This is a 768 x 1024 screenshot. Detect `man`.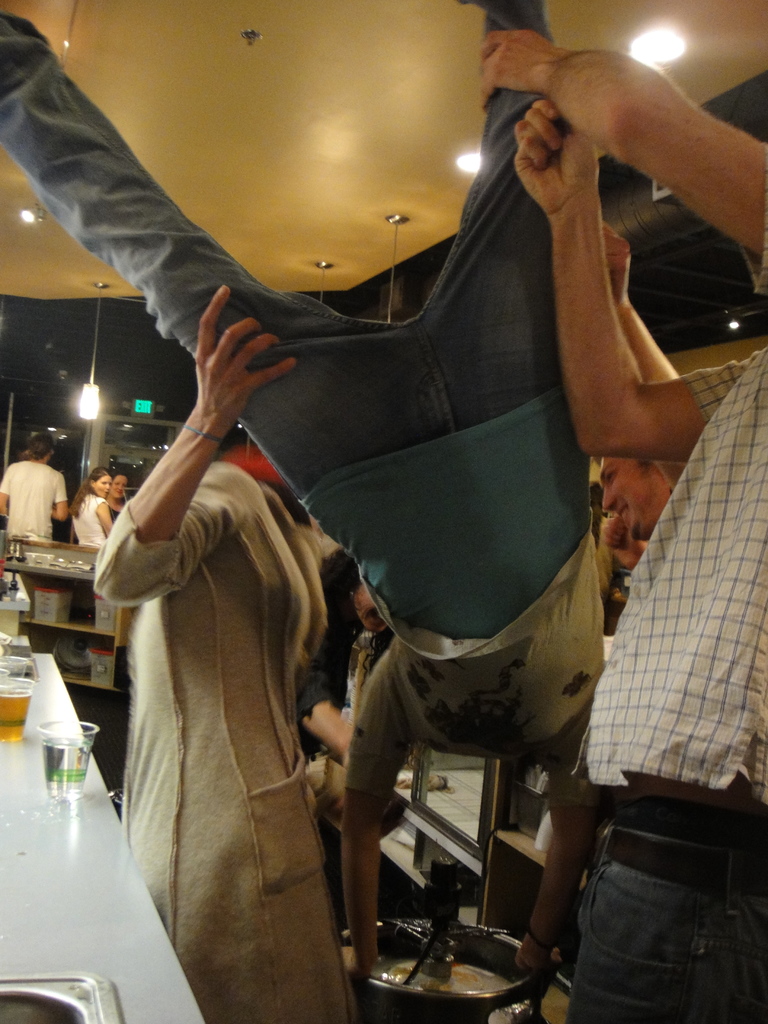
crop(0, 435, 65, 547).
